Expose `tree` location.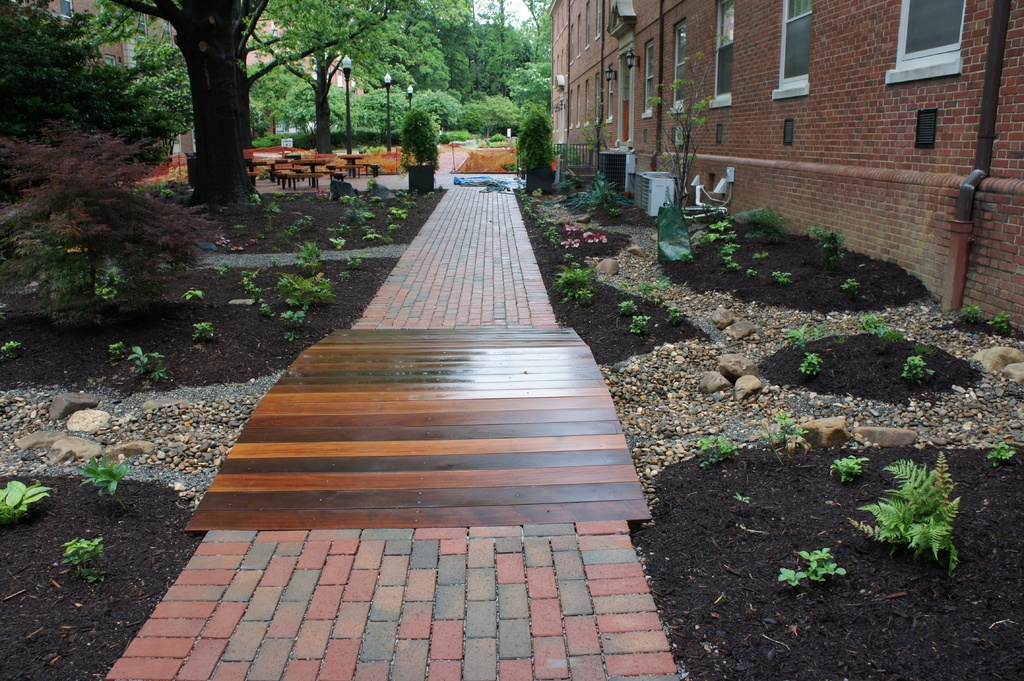
Exposed at region(511, 106, 557, 188).
